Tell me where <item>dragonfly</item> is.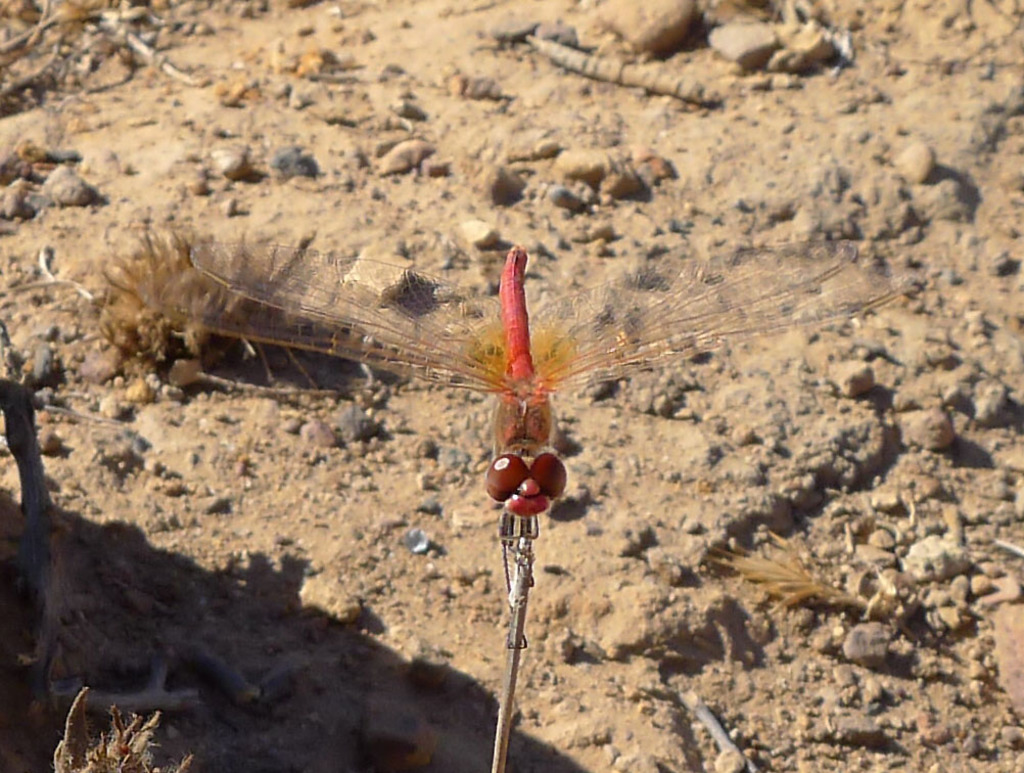
<item>dragonfly</item> is at 88/219/913/652.
